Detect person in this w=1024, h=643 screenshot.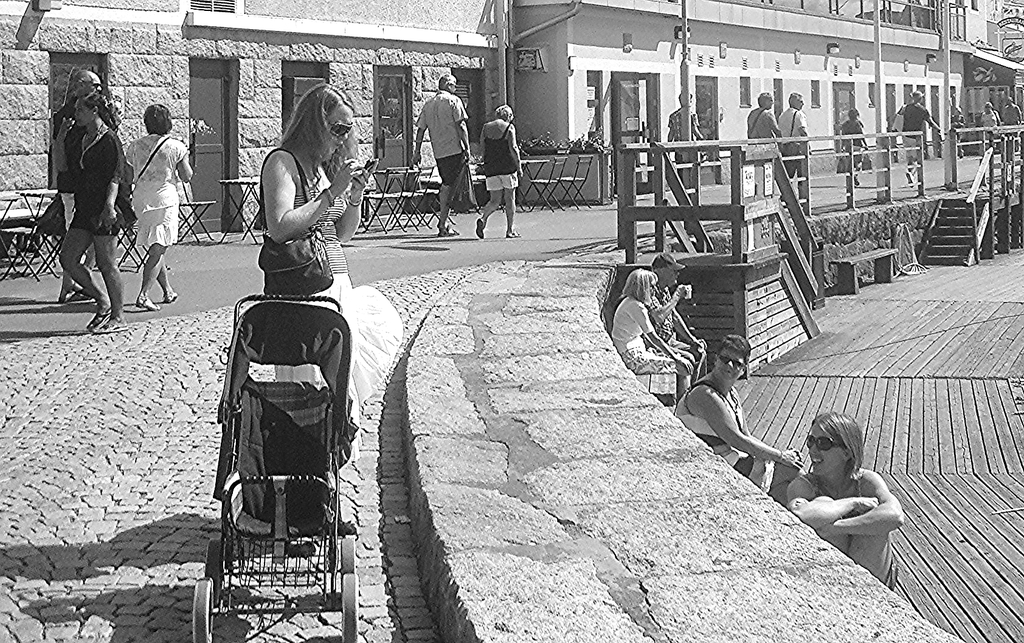
Detection: bbox(743, 93, 786, 150).
